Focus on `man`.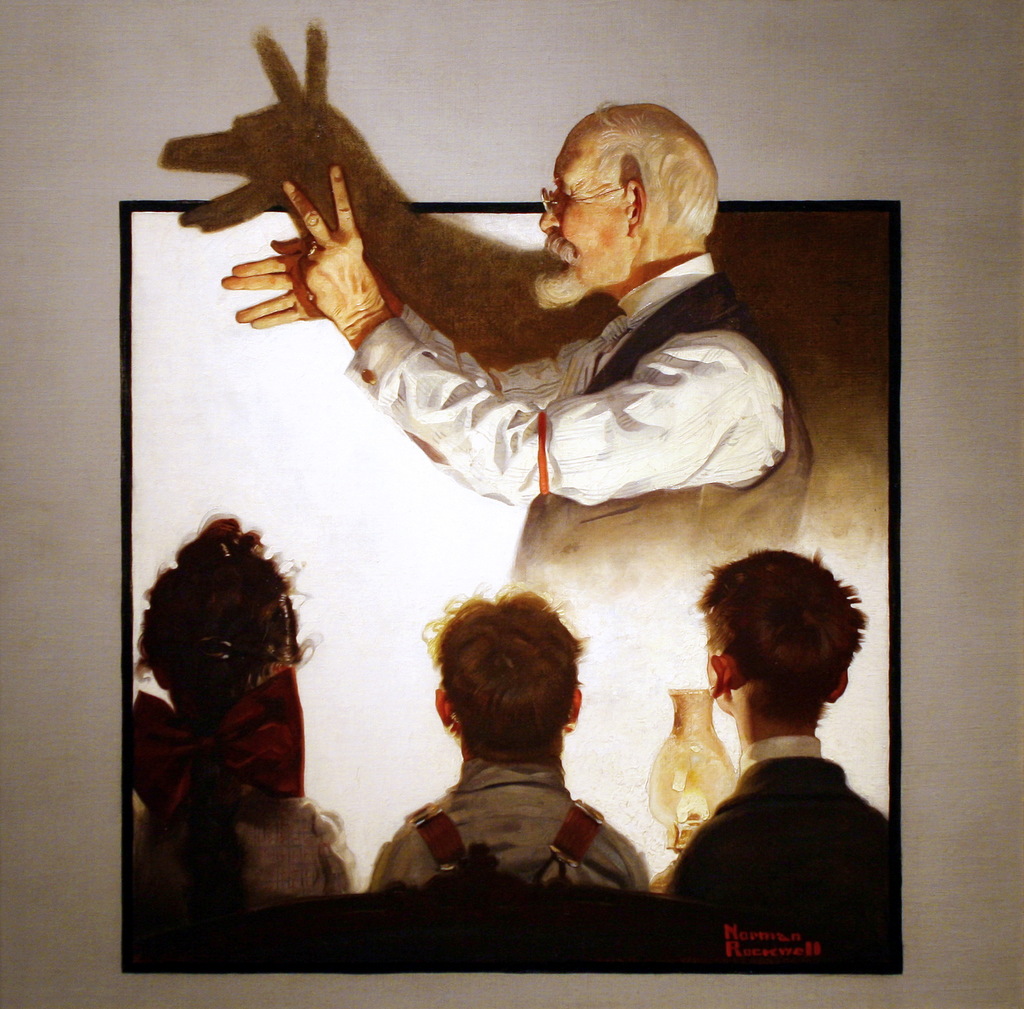
Focused at 255:106:828:576.
